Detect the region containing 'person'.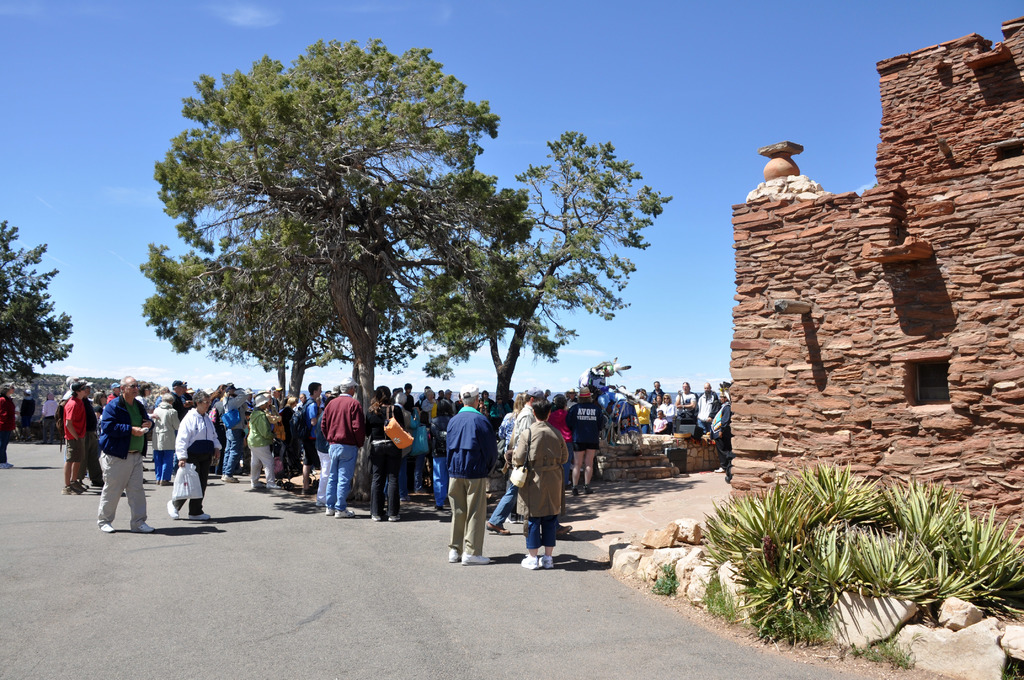
[left=168, top=393, right=220, bottom=523].
